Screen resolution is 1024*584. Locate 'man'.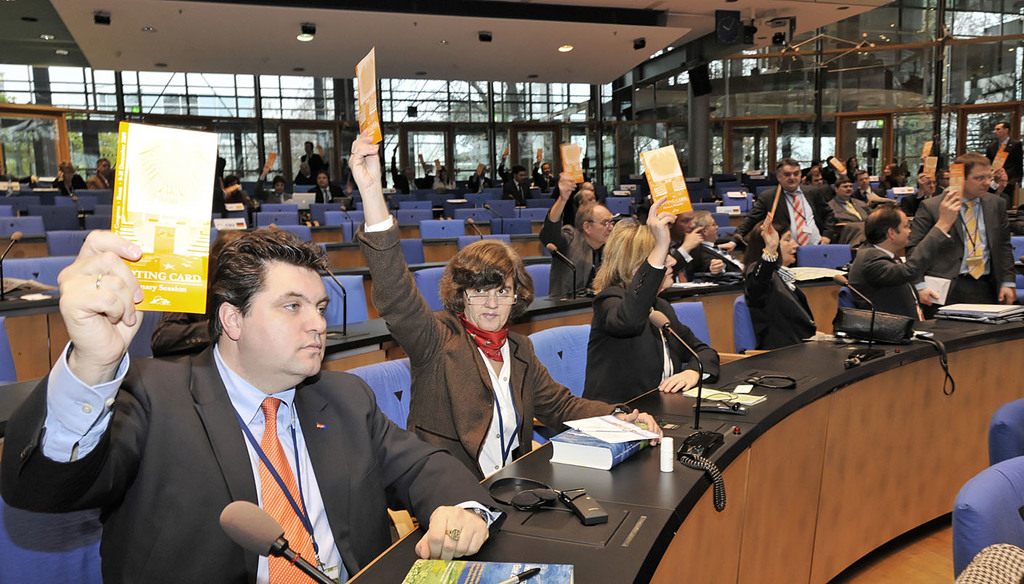
847:170:892:209.
